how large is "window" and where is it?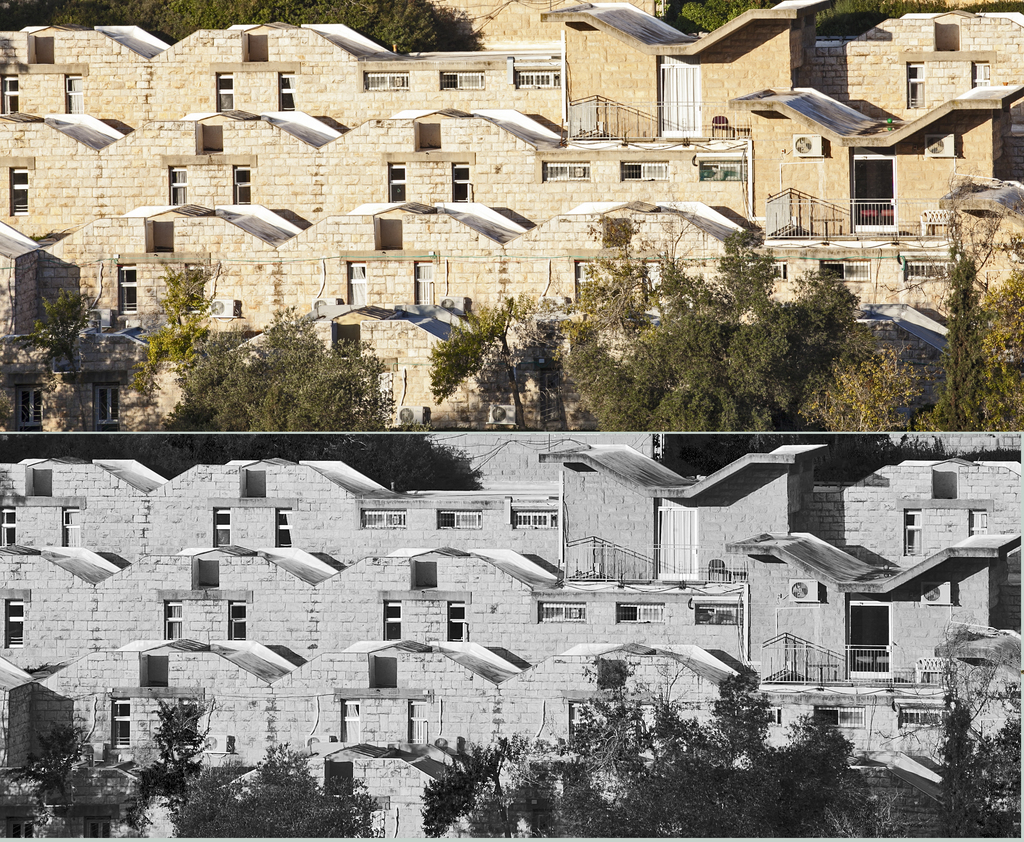
Bounding box: [805,702,865,729].
